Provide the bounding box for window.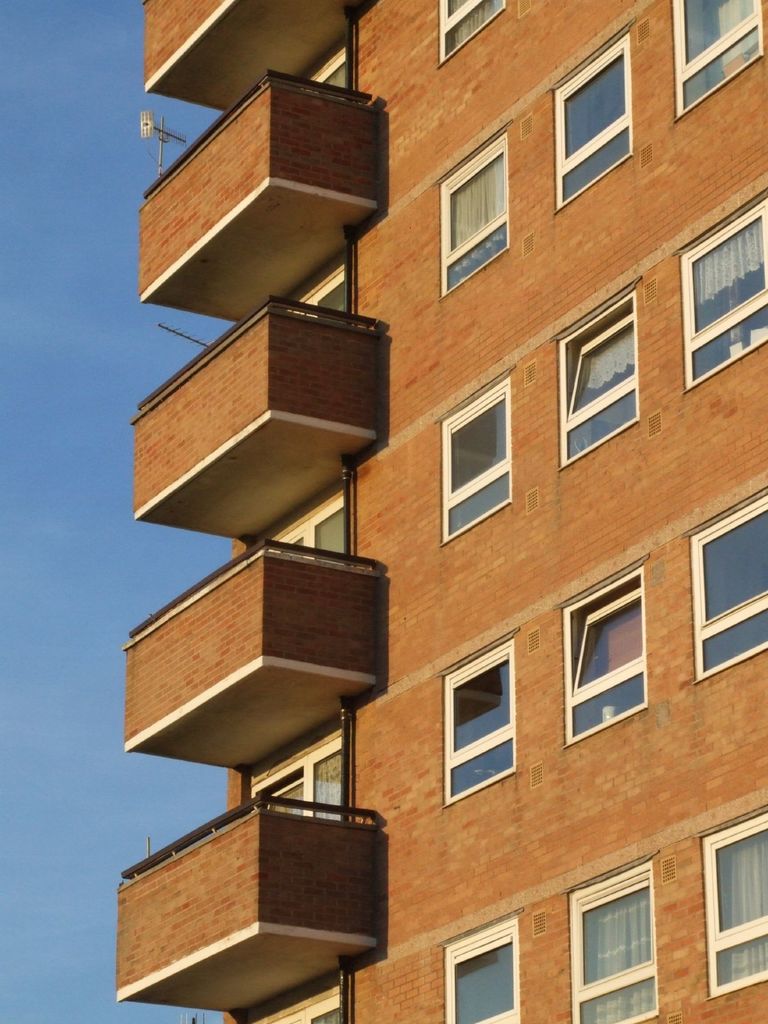
bbox=[668, 0, 767, 124].
